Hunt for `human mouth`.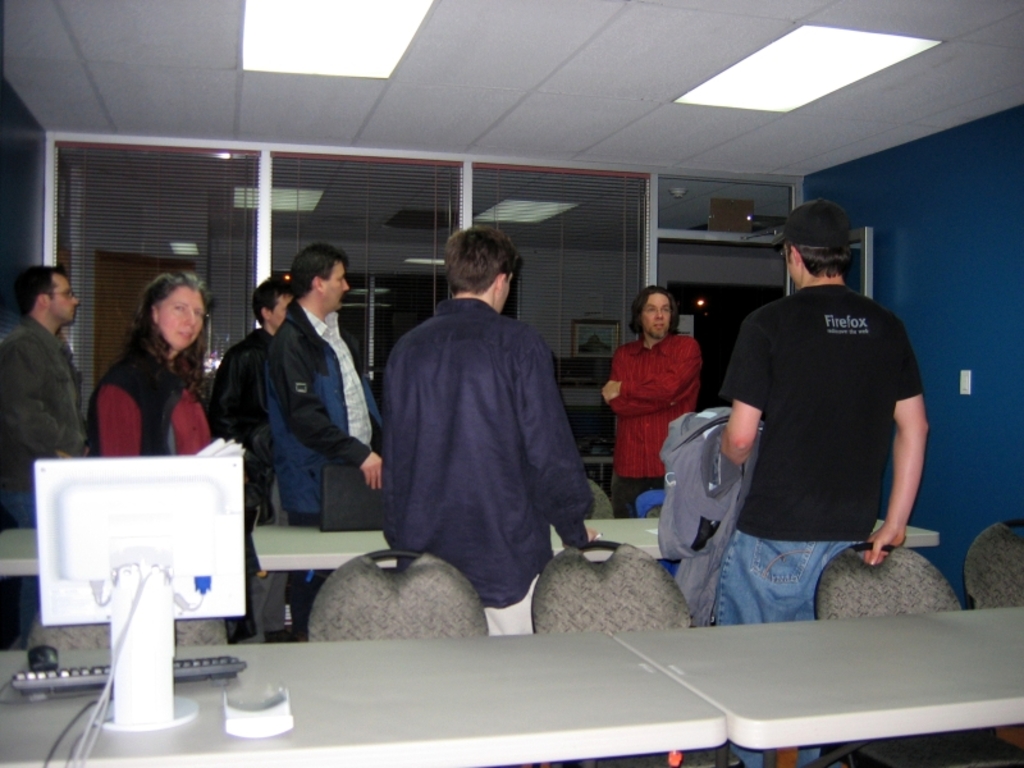
Hunted down at [177,328,197,344].
